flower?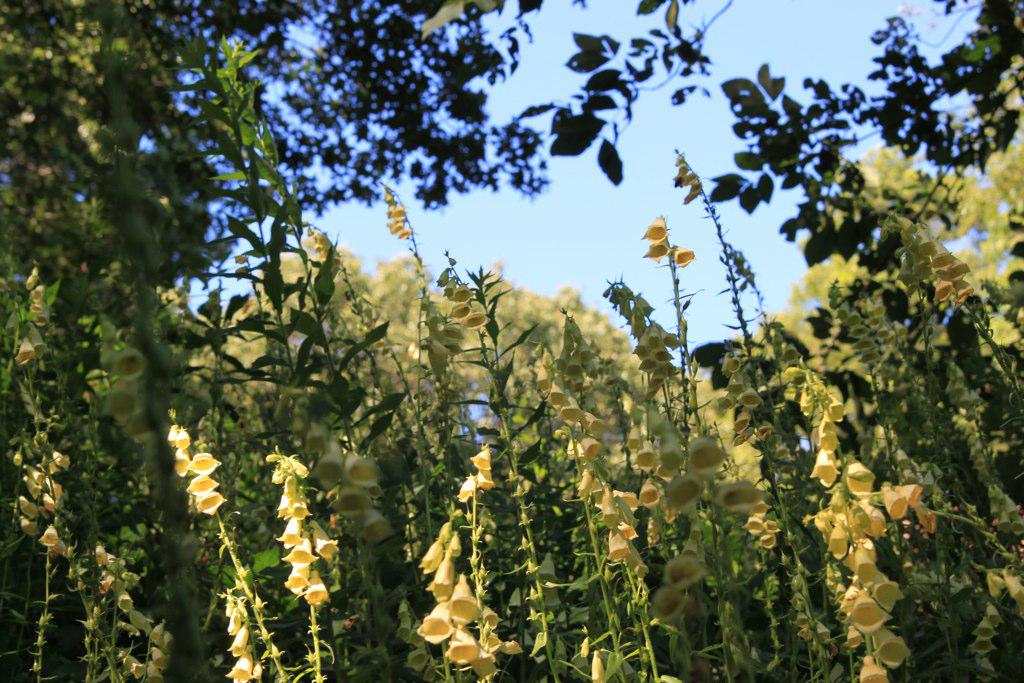
select_region(482, 628, 499, 654)
